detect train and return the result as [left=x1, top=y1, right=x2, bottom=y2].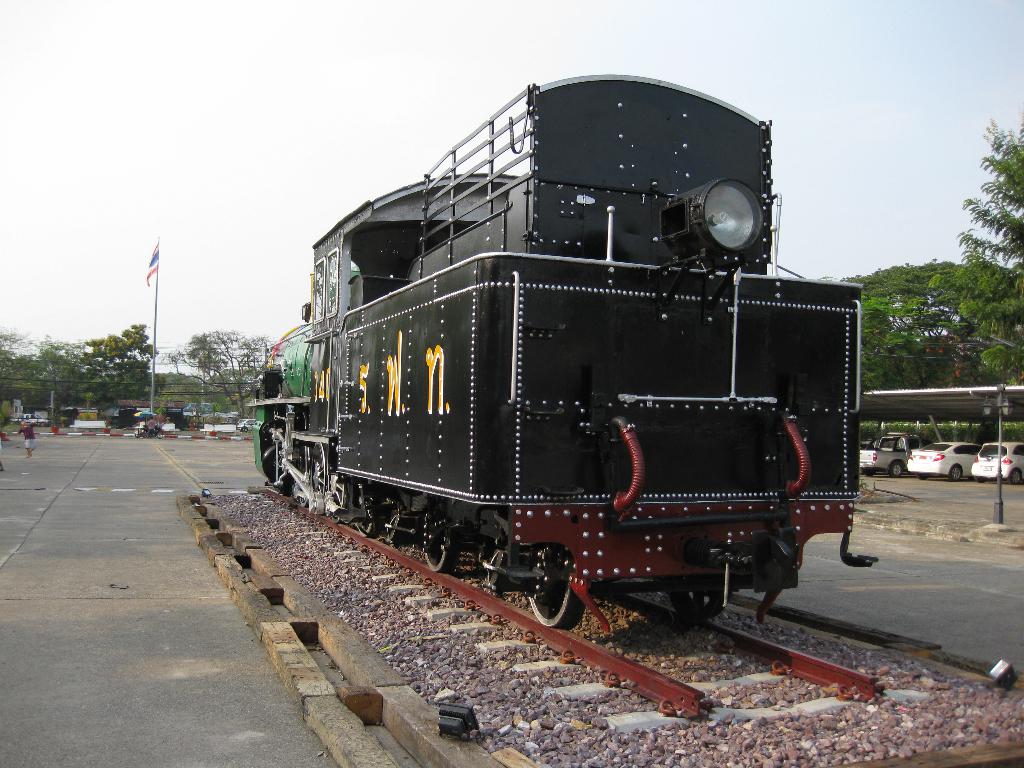
[left=250, top=66, right=878, bottom=626].
